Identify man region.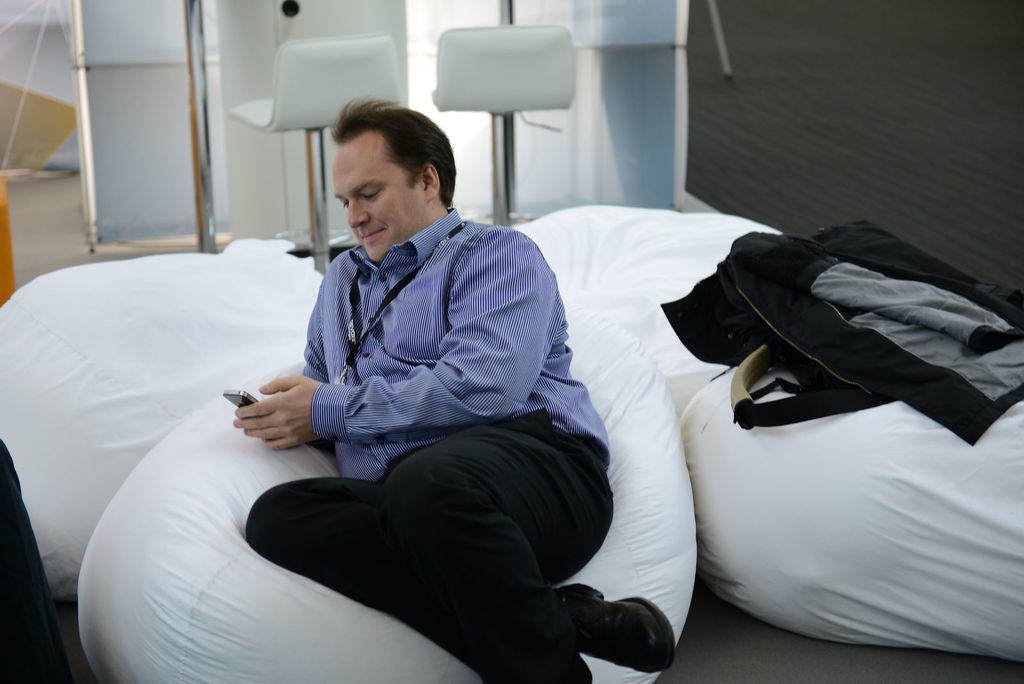
Region: left=120, top=104, right=706, bottom=668.
